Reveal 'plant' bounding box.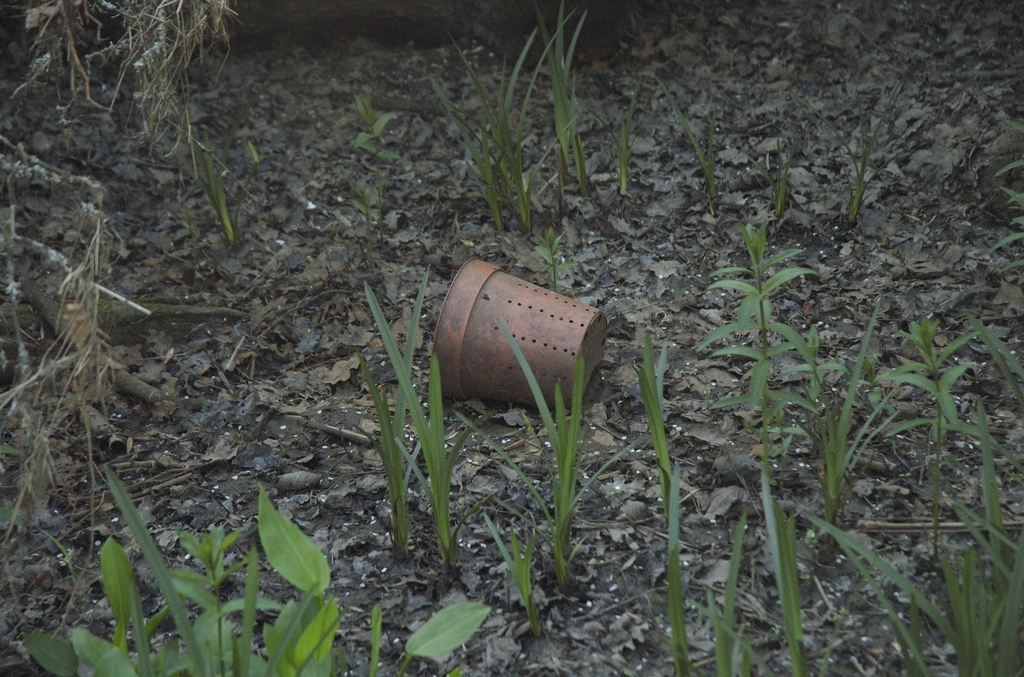
Revealed: 591 76 642 193.
